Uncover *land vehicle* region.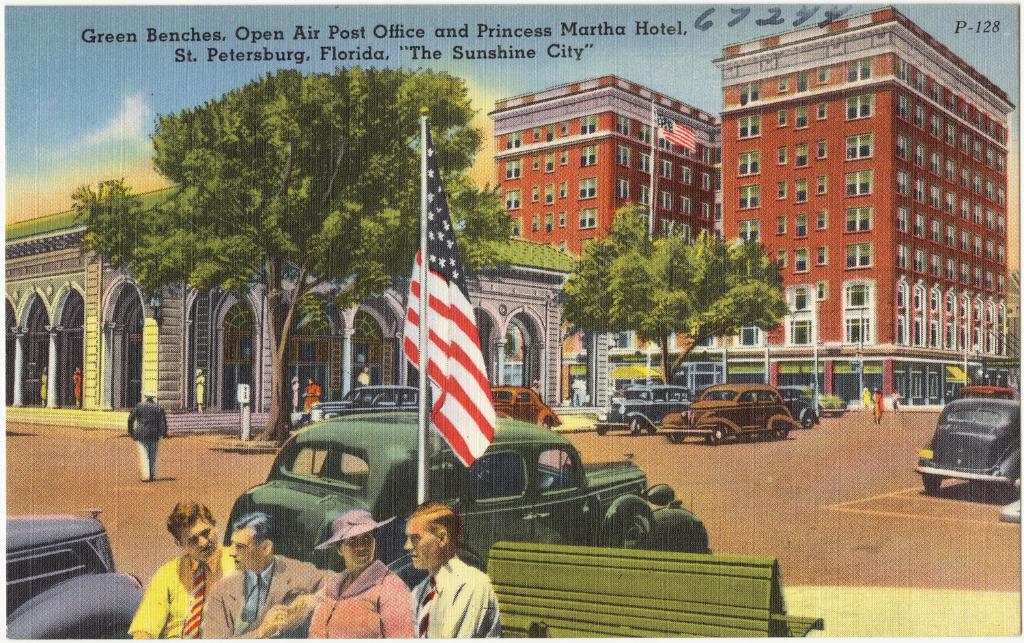
Uncovered: left=595, top=383, right=693, bottom=438.
